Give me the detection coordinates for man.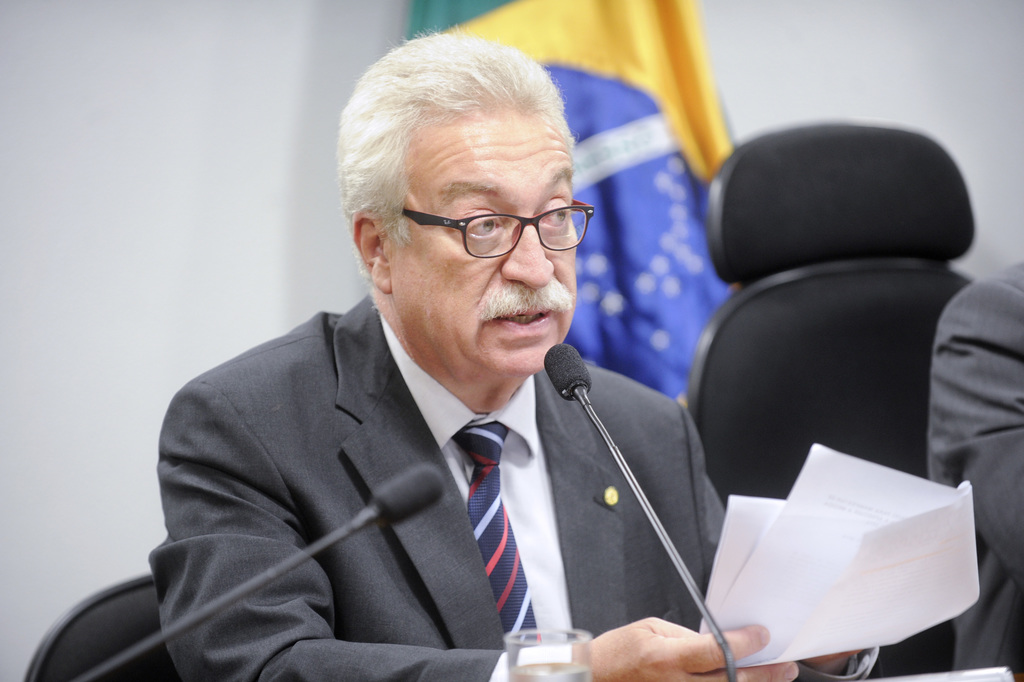
box=[98, 48, 751, 667].
